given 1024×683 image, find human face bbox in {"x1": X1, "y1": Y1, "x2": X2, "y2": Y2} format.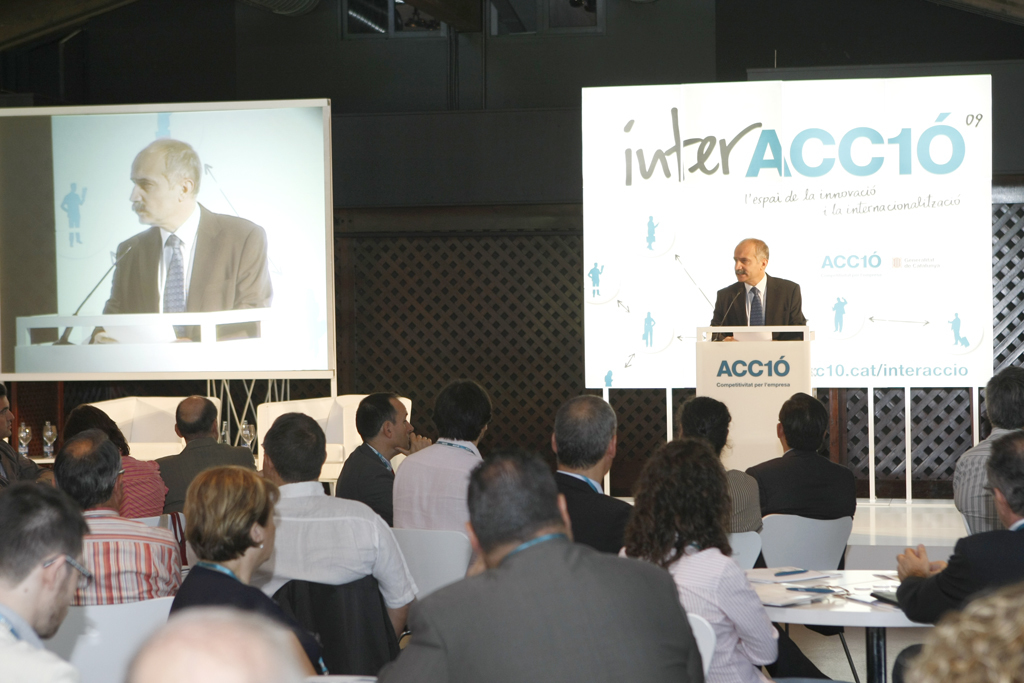
{"x1": 45, "y1": 552, "x2": 83, "y2": 635}.
